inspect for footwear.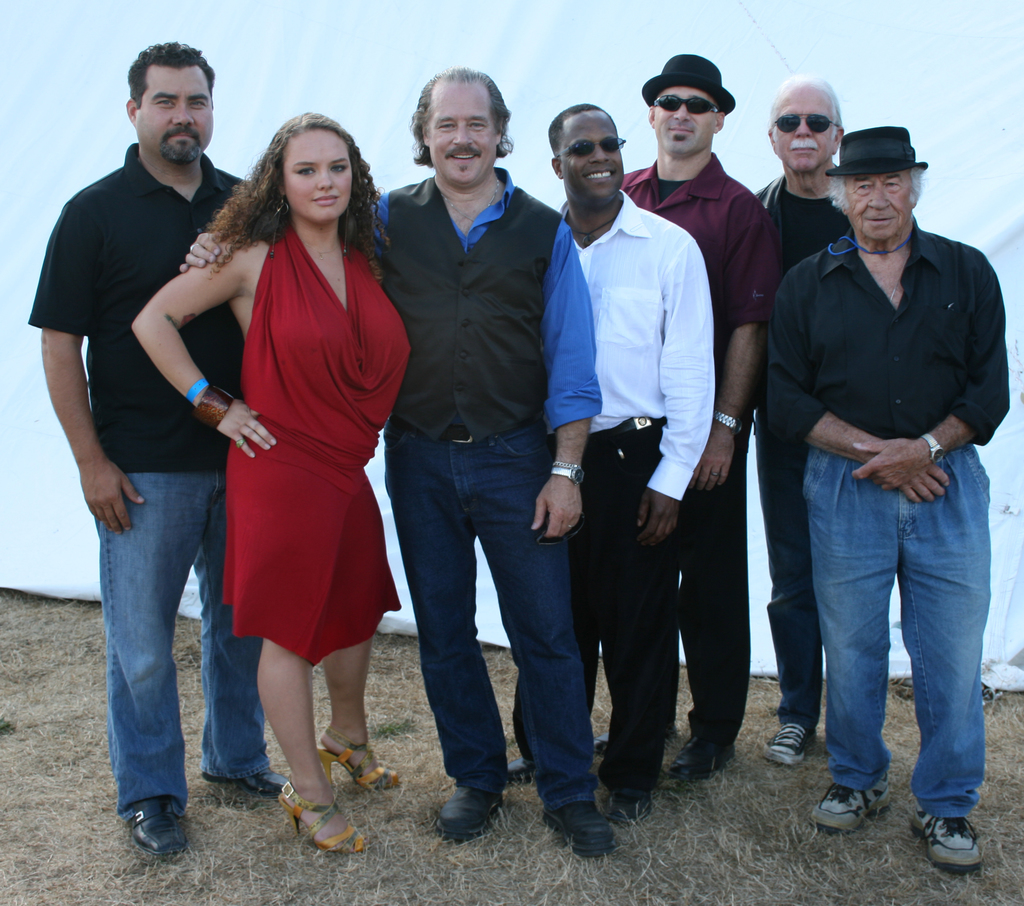
Inspection: {"left": 910, "top": 805, "right": 989, "bottom": 875}.
